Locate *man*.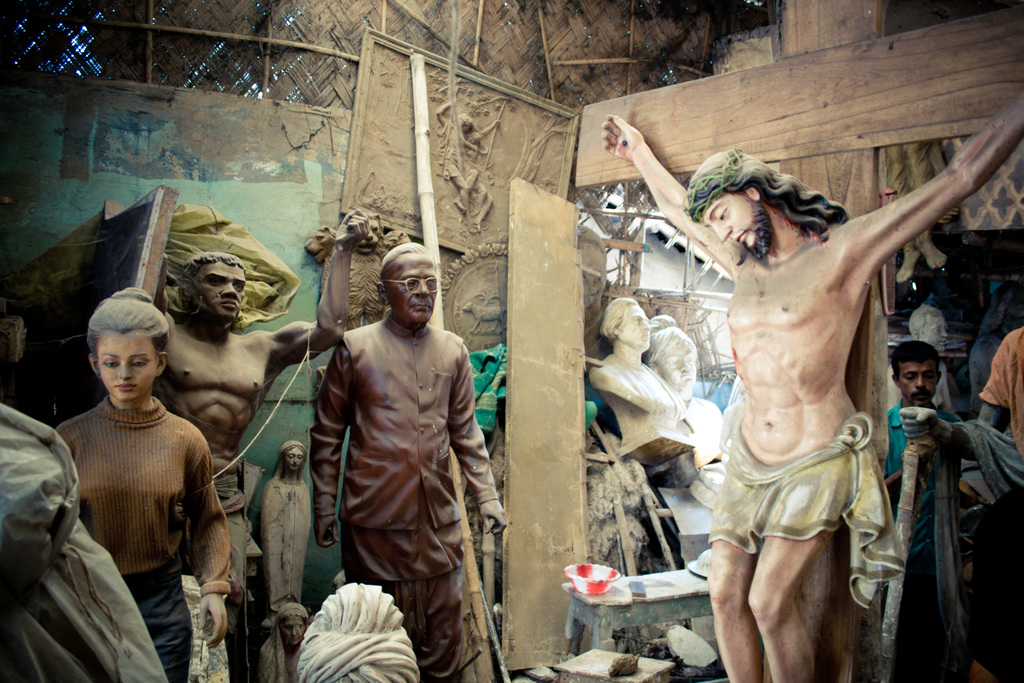
Bounding box: <bbox>872, 341, 967, 682</bbox>.
